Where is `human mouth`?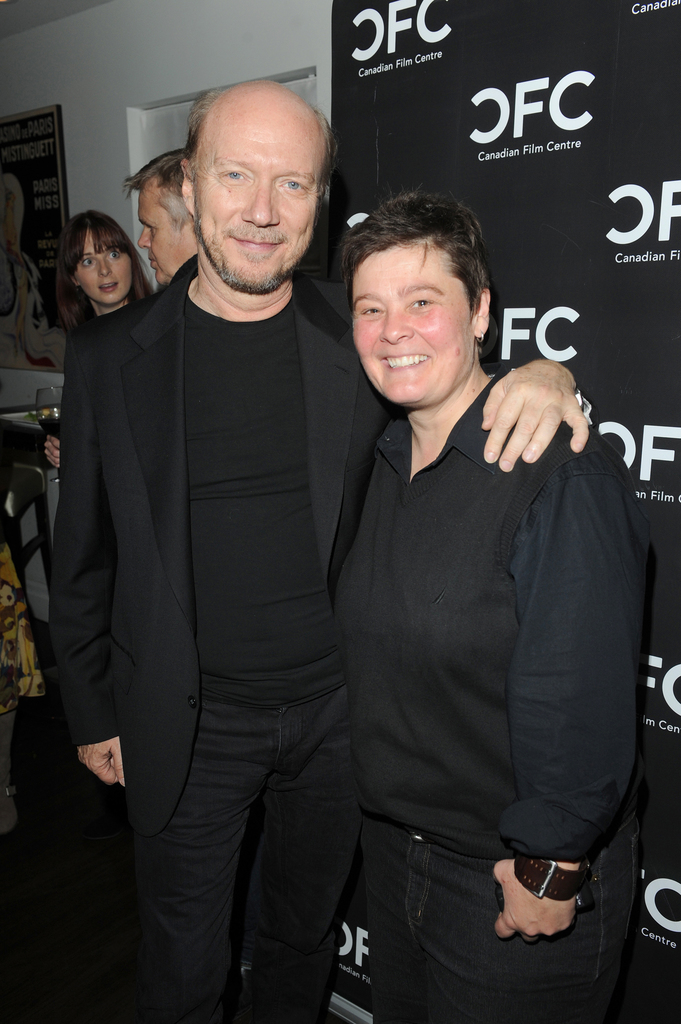
(372, 342, 428, 379).
